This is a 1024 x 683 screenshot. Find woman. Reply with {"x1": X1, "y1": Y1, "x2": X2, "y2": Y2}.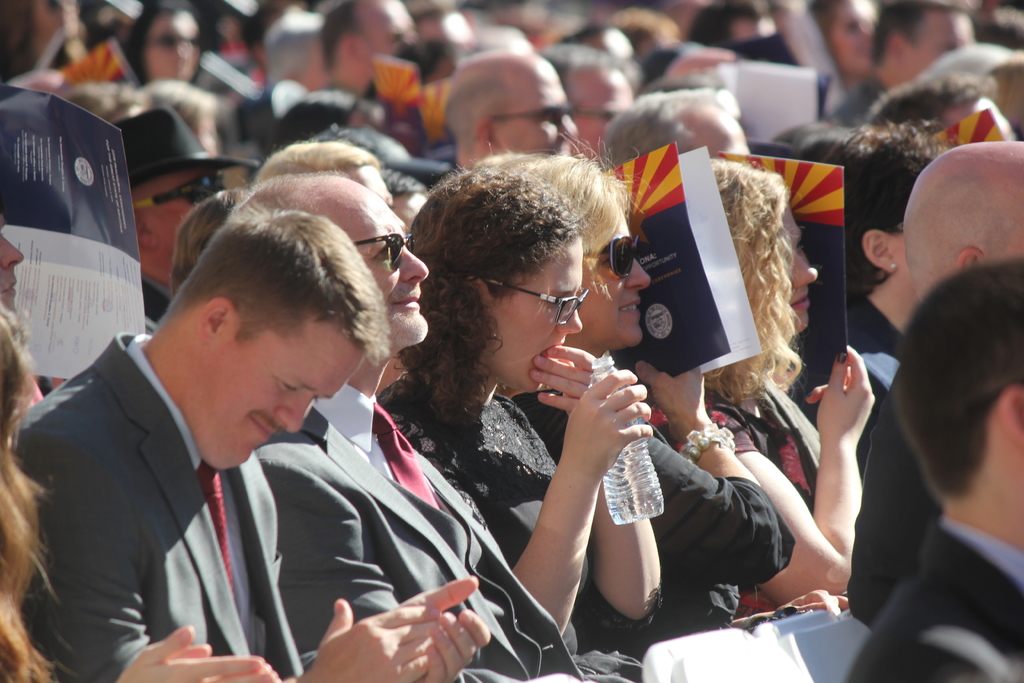
{"x1": 803, "y1": 117, "x2": 959, "y2": 630}.
